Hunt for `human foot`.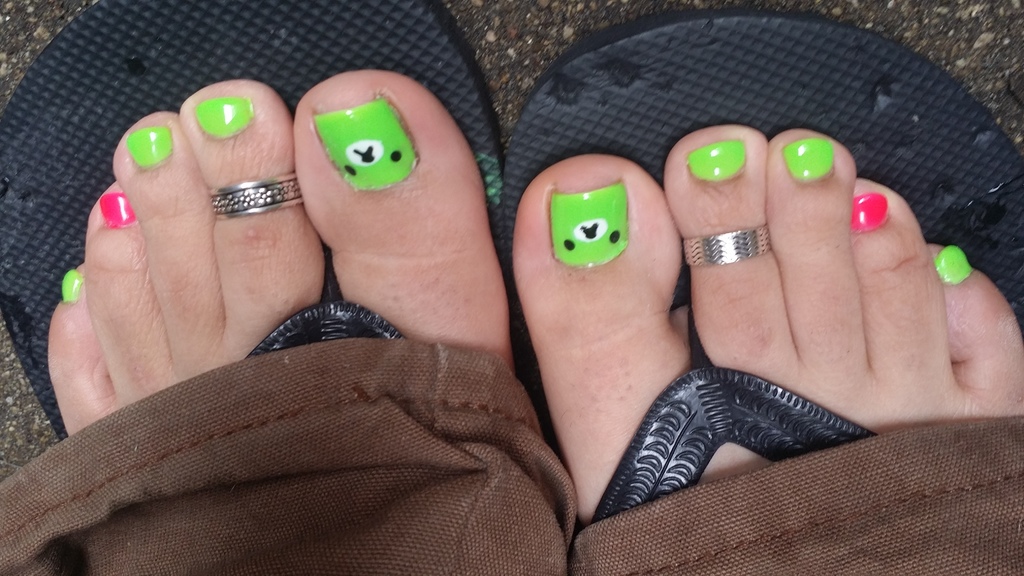
Hunted down at 508:120:1023:532.
